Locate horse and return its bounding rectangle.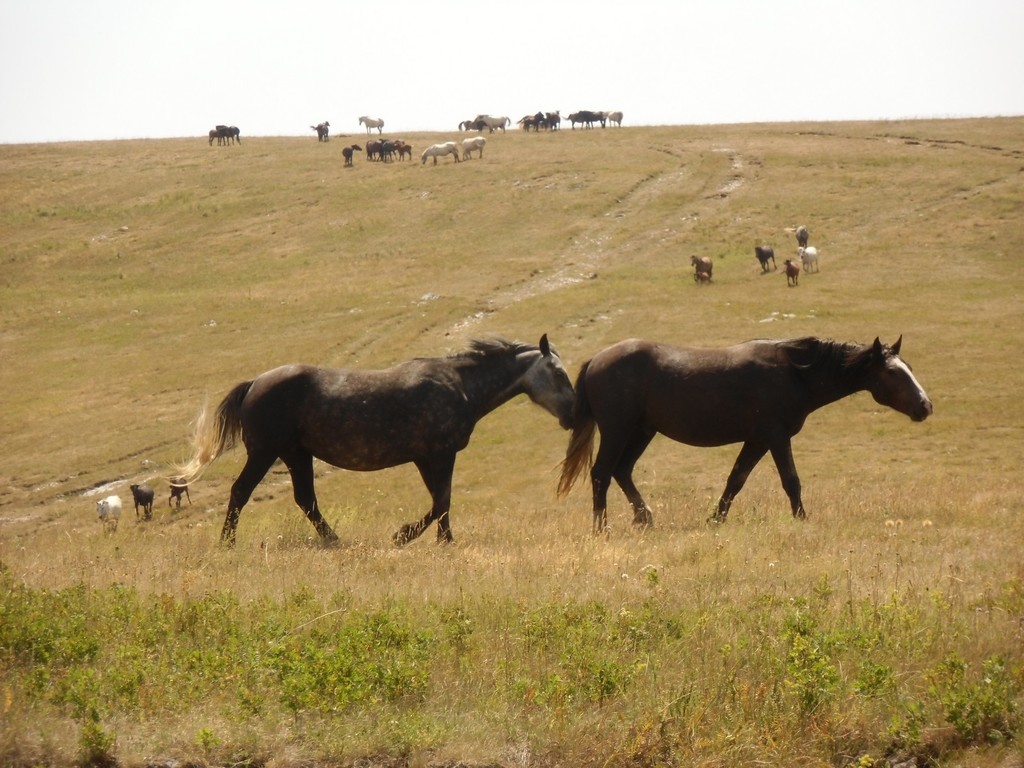
crop(795, 227, 812, 246).
